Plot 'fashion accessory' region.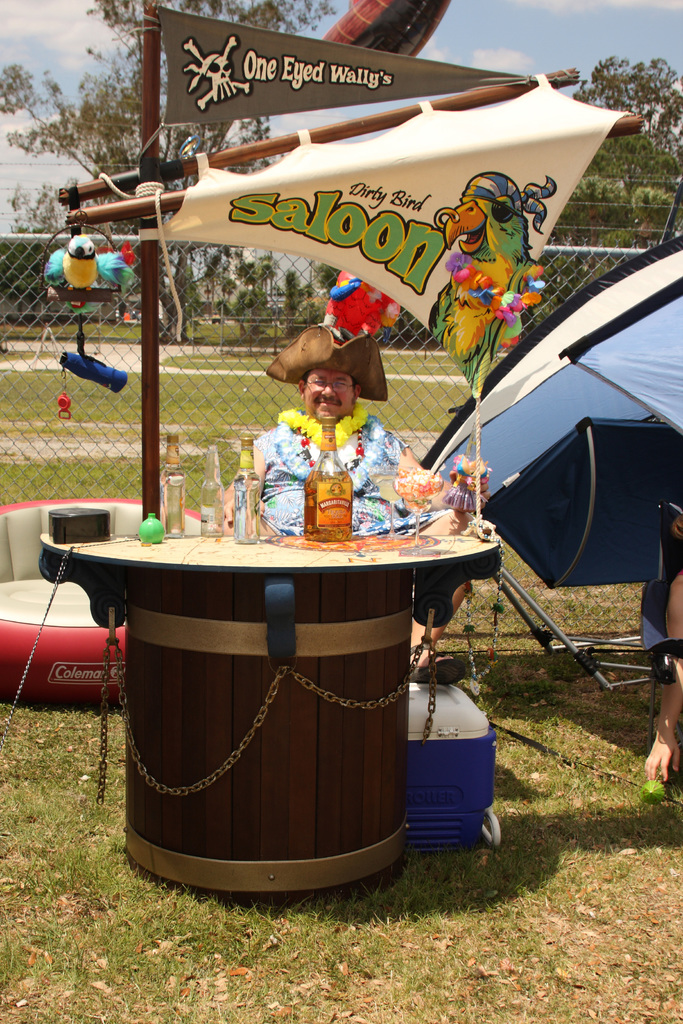
Plotted at left=461, top=519, right=504, bottom=695.
